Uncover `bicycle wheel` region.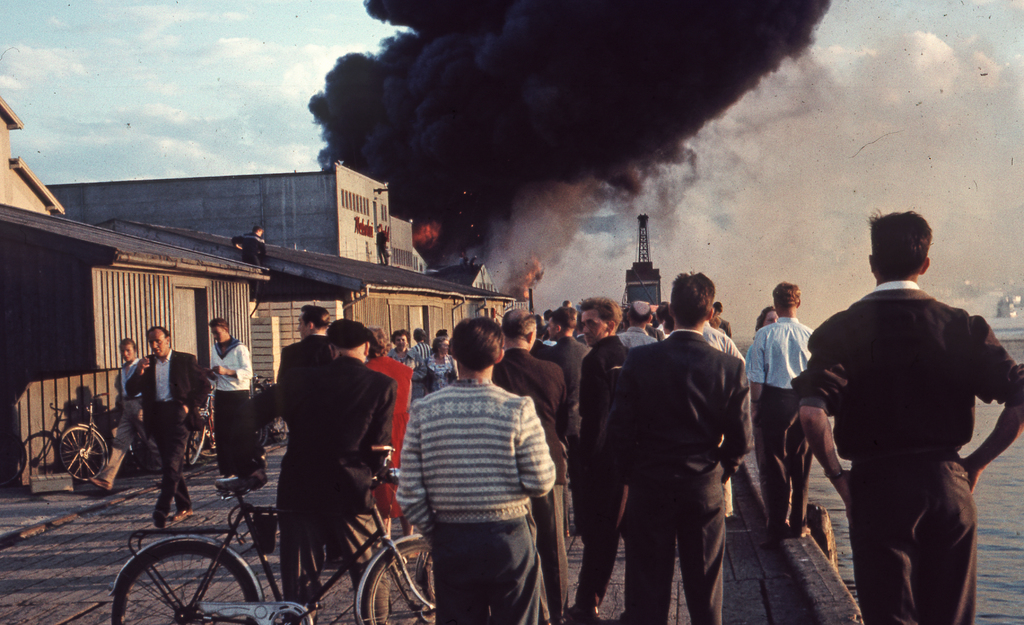
Uncovered: detection(191, 419, 220, 460).
